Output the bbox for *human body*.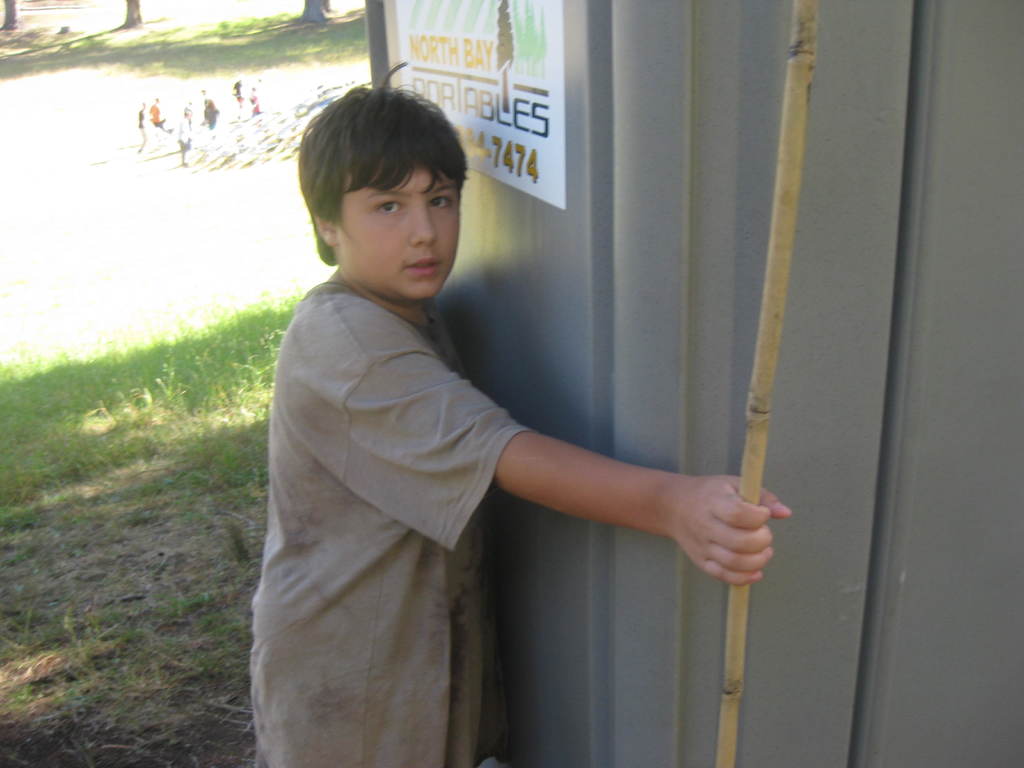
182:108:198:177.
